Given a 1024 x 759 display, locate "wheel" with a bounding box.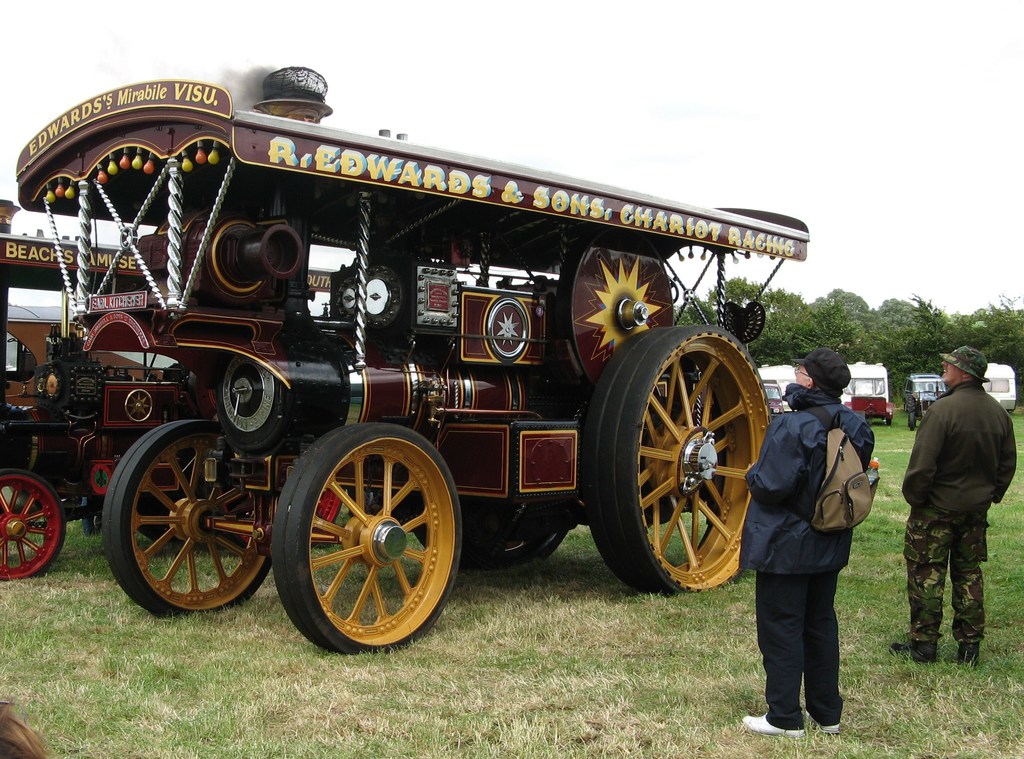
Located: crop(99, 418, 280, 618).
